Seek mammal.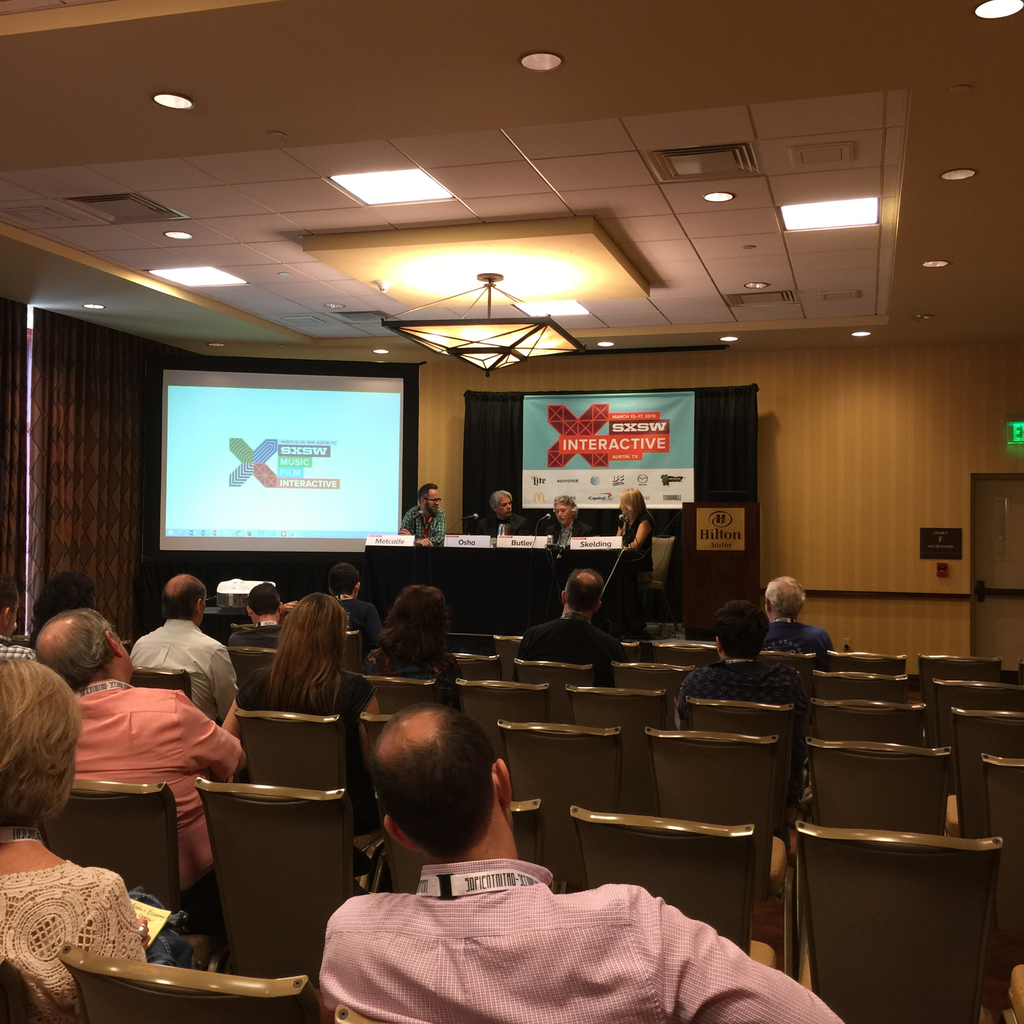
(137,570,241,719).
